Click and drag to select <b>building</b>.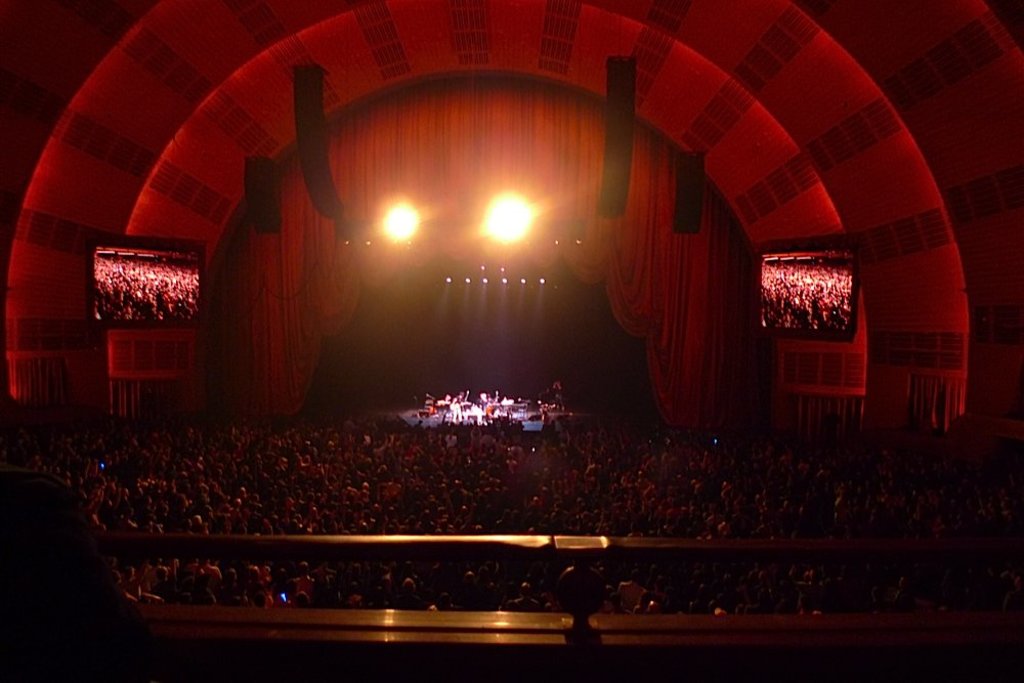
Selection: <bbox>0, 0, 1023, 682</bbox>.
